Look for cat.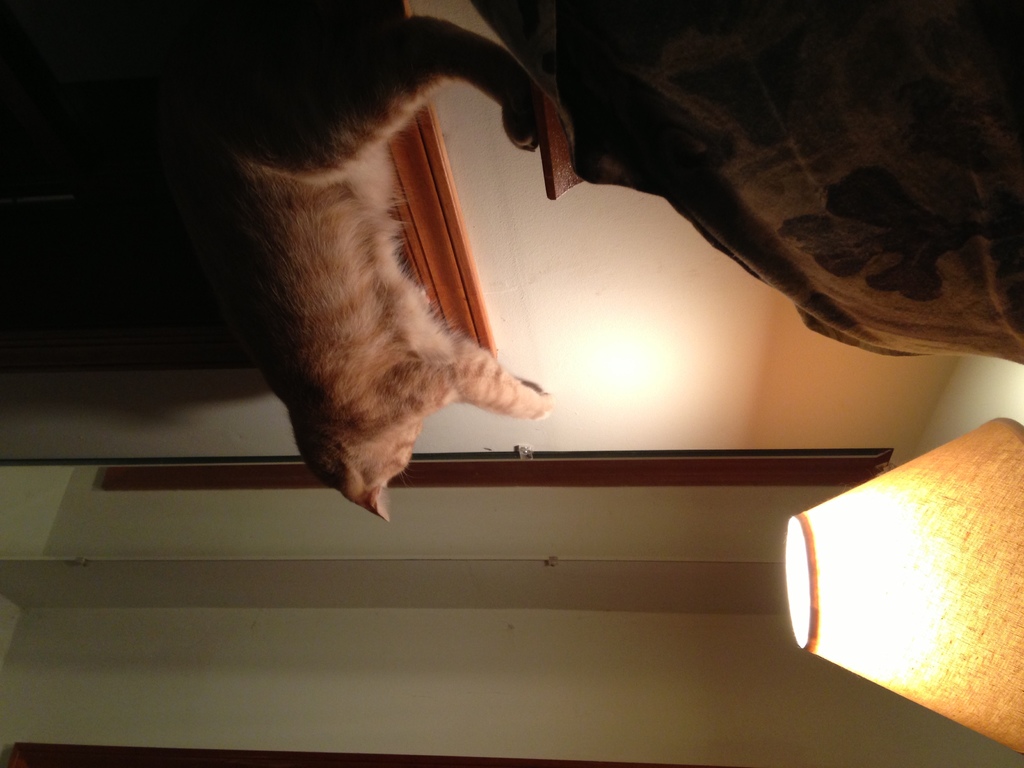
Found: (x1=147, y1=0, x2=550, y2=529).
